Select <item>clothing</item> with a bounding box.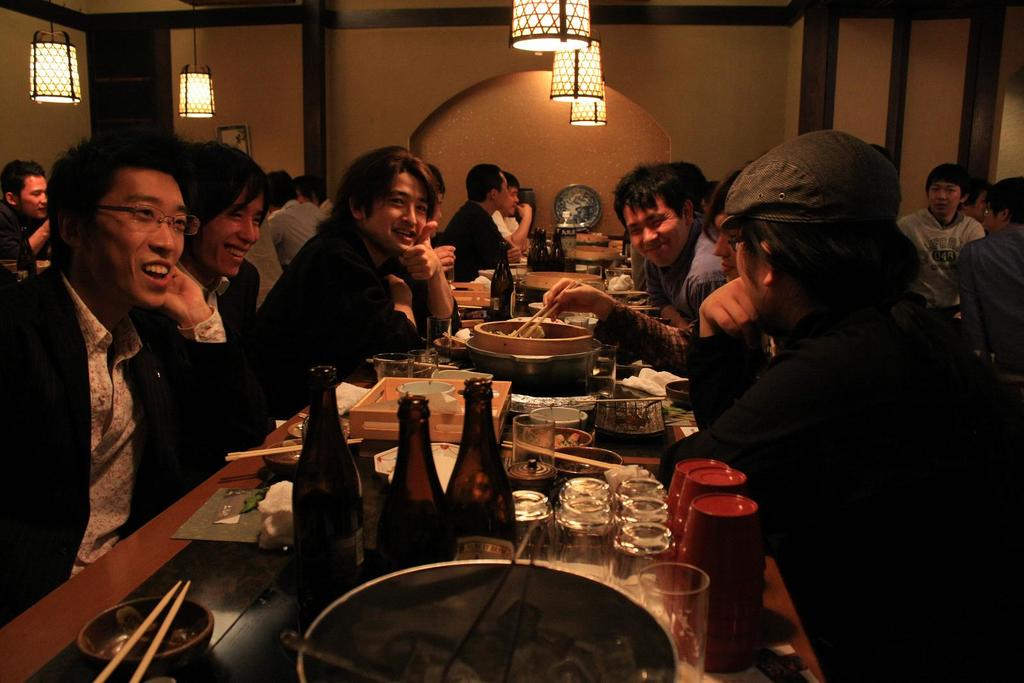
669:325:1002:682.
